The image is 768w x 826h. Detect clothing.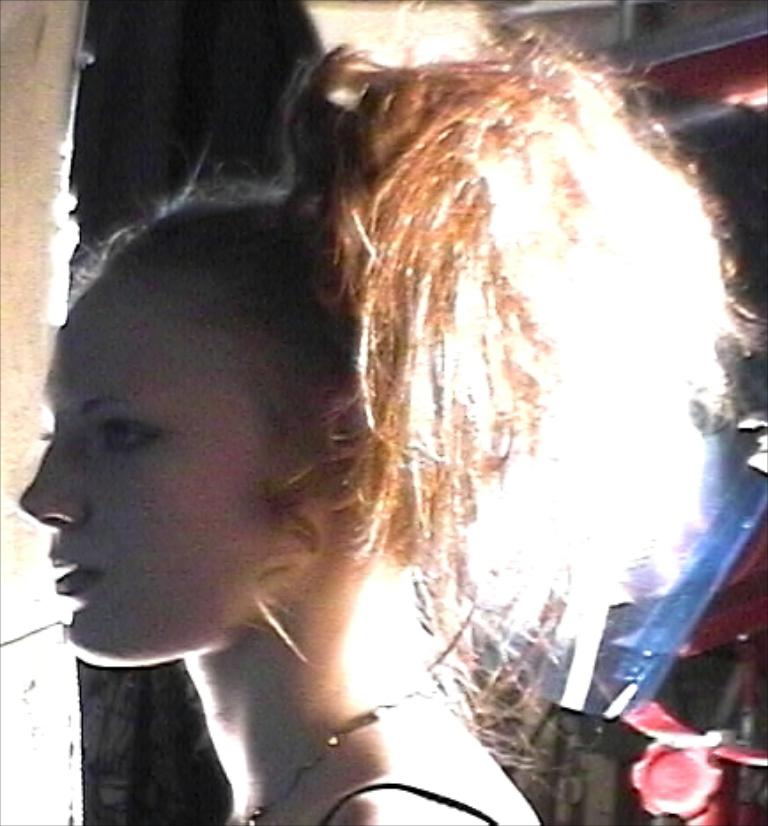
Detection: crop(216, 776, 577, 824).
